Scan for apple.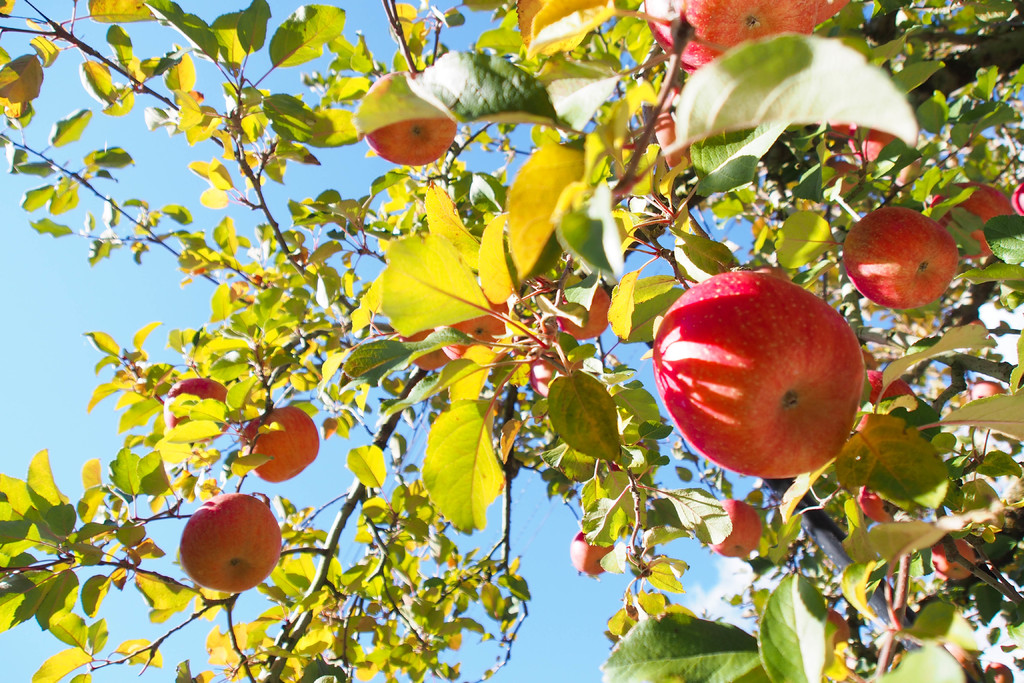
Scan result: 829:607:848:651.
